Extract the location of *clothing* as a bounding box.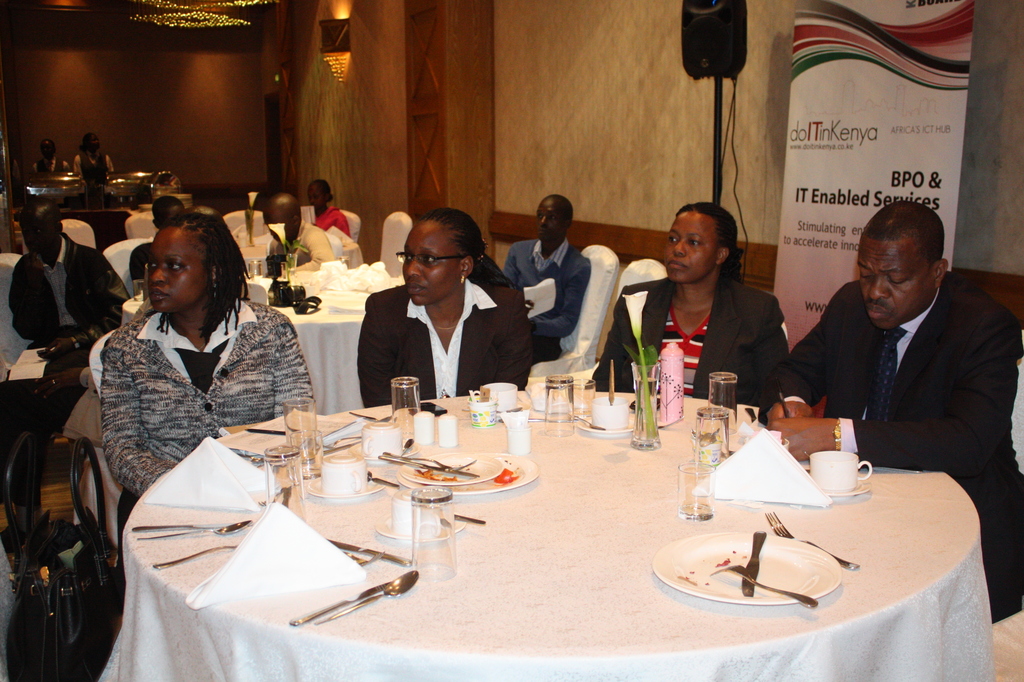
Rect(357, 283, 534, 409).
